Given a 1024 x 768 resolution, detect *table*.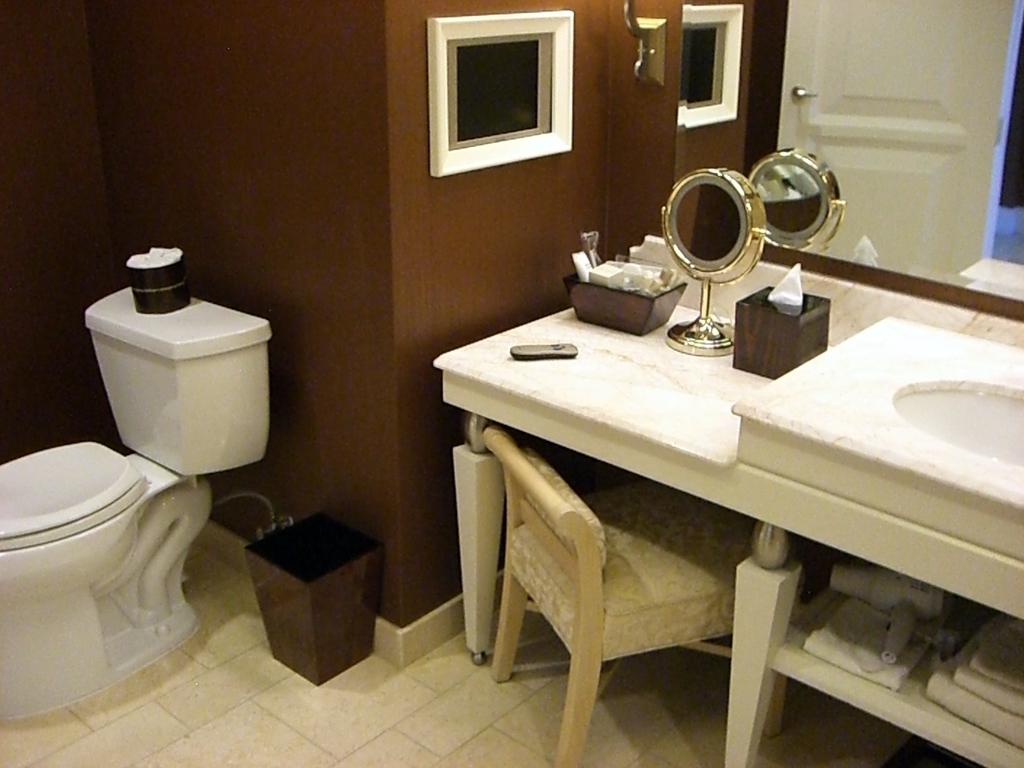
[280, 246, 995, 749].
